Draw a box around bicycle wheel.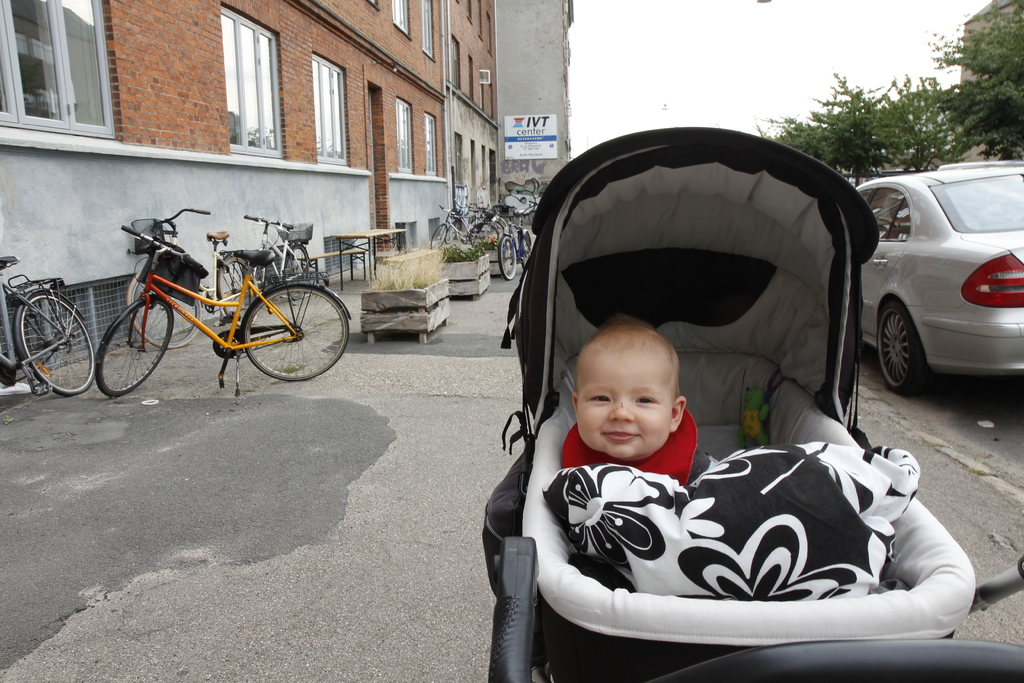
bbox=(15, 288, 79, 393).
